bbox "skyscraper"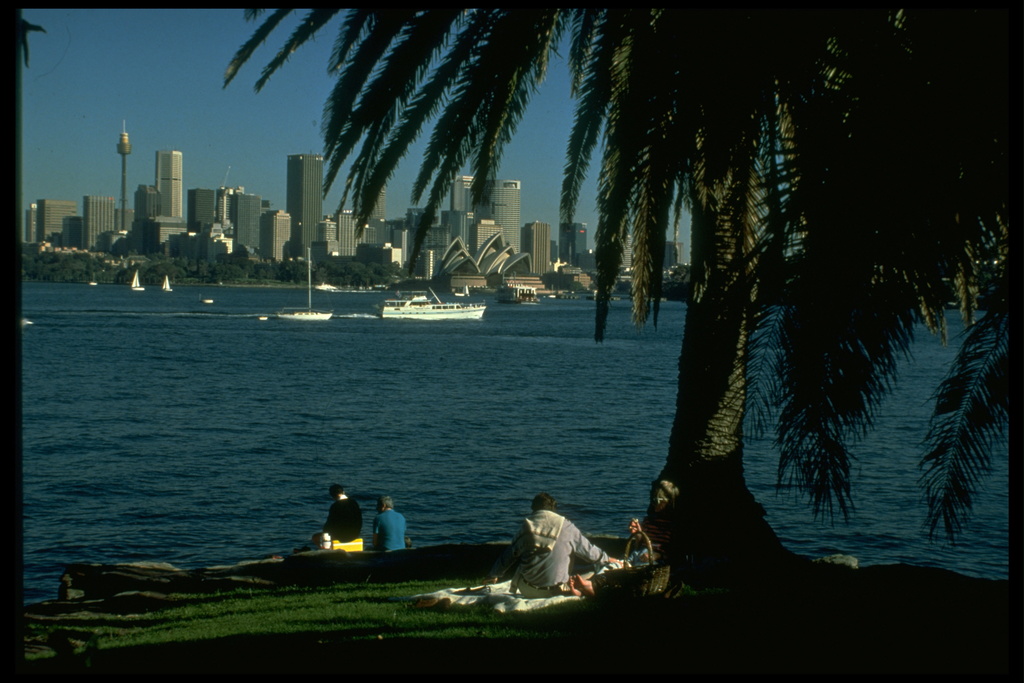
BBox(459, 175, 539, 258)
